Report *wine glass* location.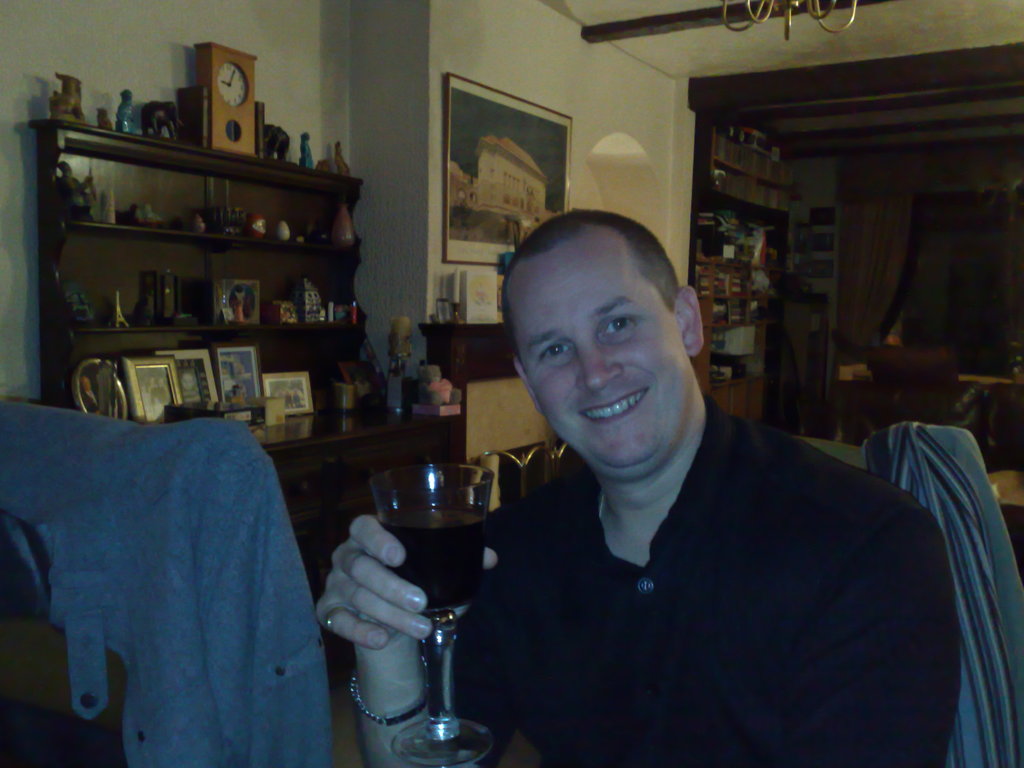
Report: <region>372, 462, 497, 767</region>.
